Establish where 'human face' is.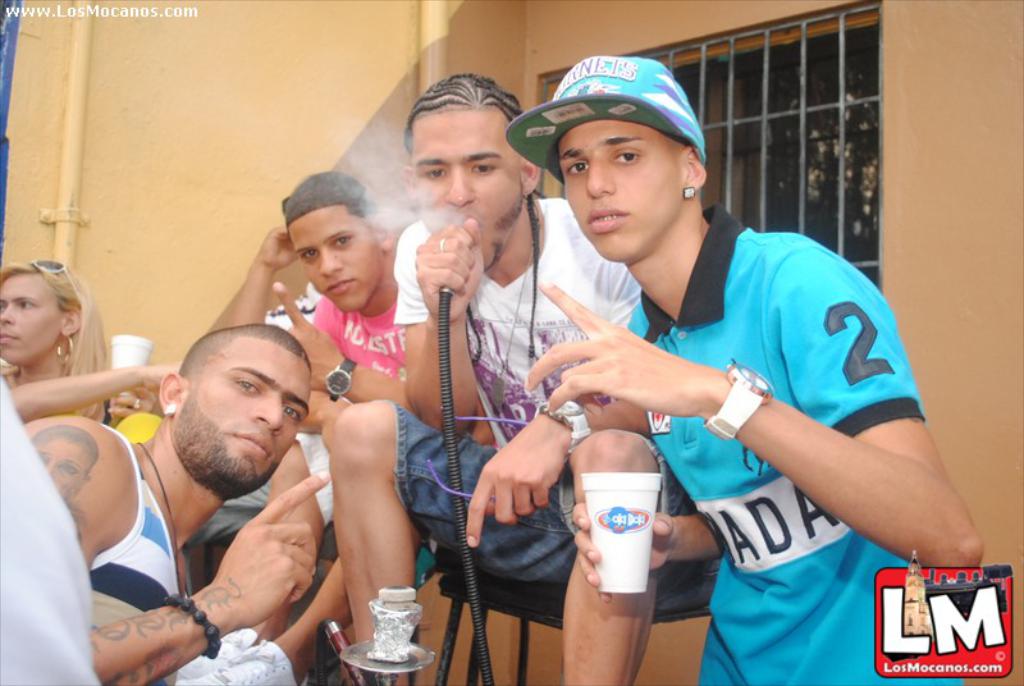
Established at left=38, top=442, right=87, bottom=498.
